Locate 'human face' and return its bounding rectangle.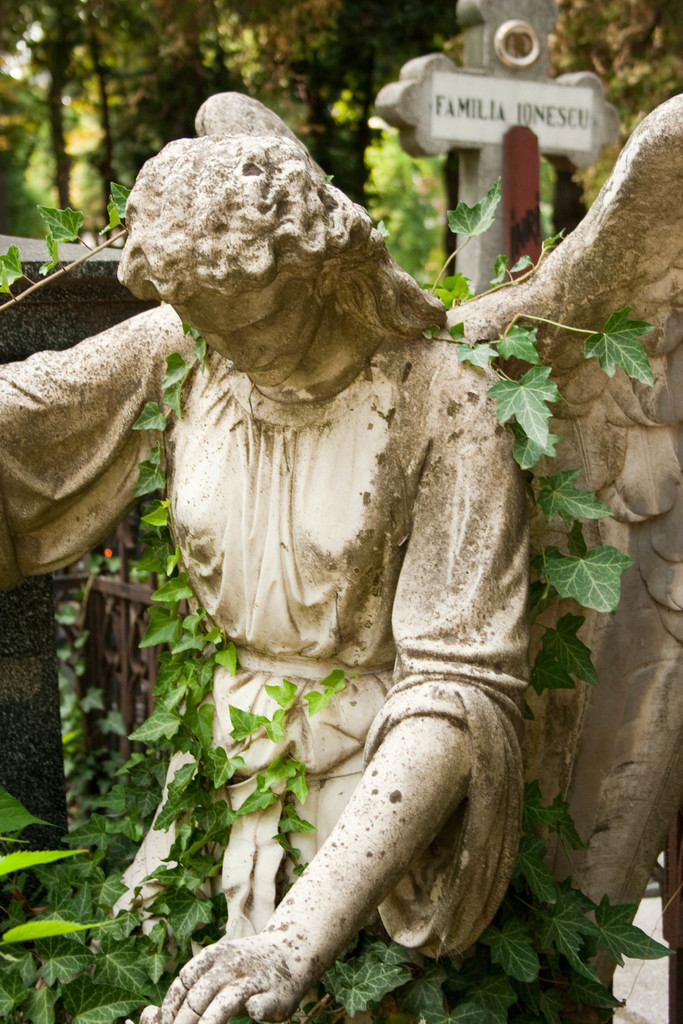
box(171, 289, 320, 387).
